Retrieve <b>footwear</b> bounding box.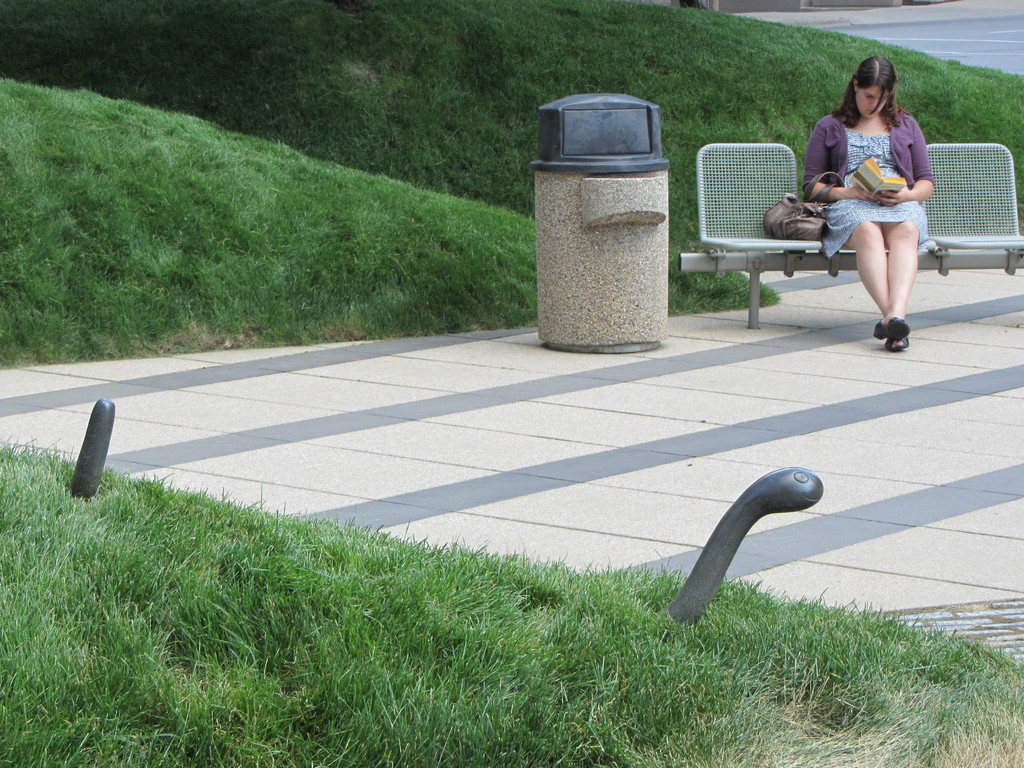
Bounding box: [887,336,908,351].
